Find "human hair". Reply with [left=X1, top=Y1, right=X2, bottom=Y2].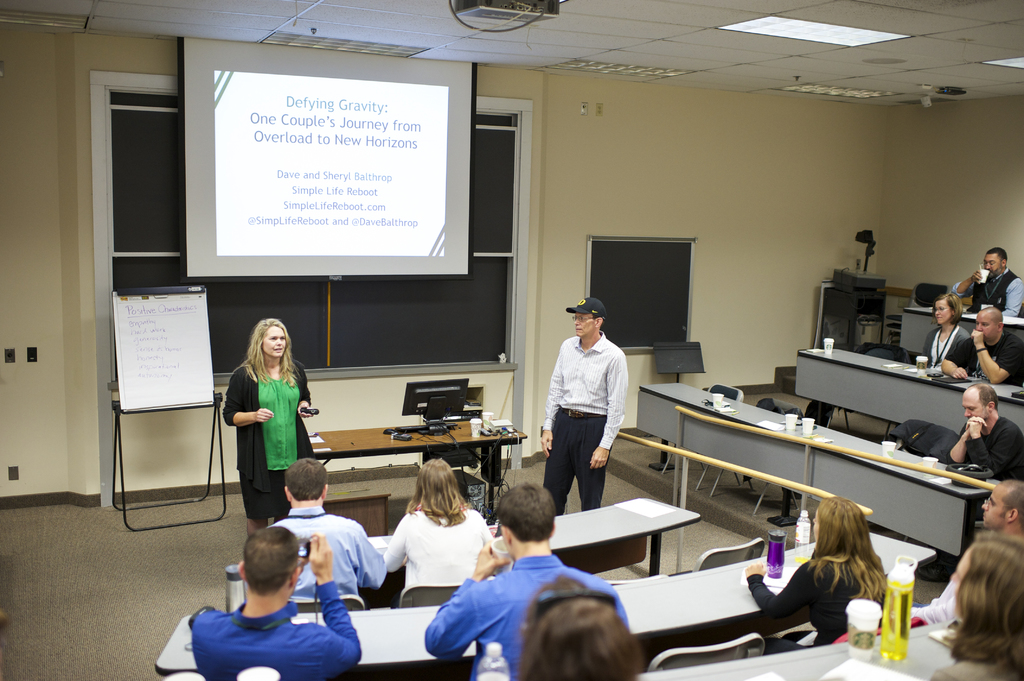
[left=518, top=573, right=643, bottom=680].
